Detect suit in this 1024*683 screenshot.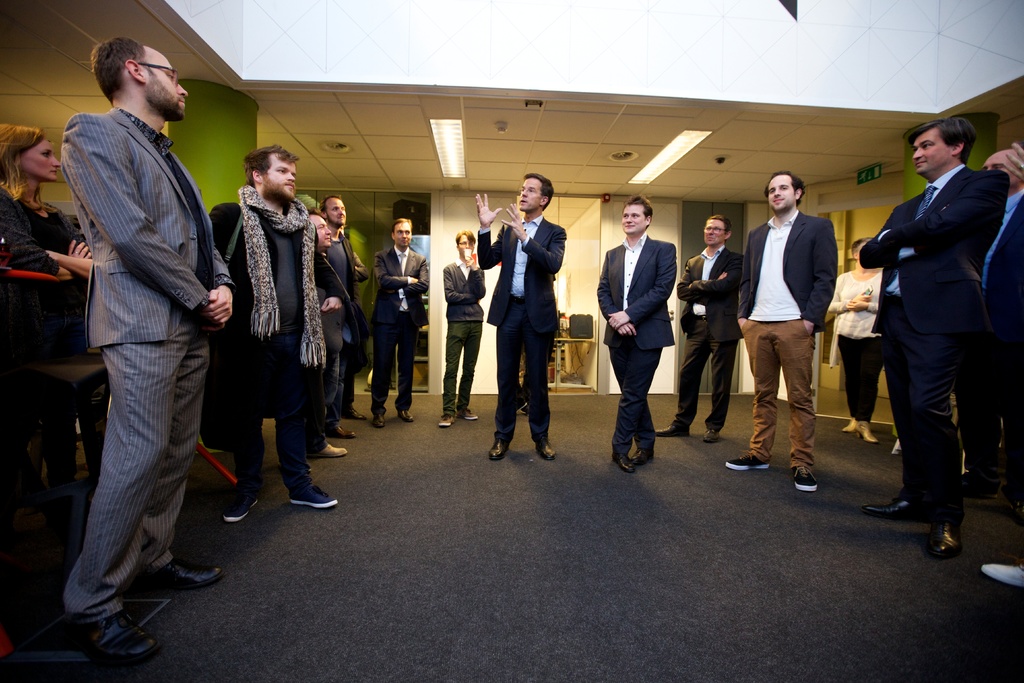
Detection: rect(54, 106, 236, 620).
